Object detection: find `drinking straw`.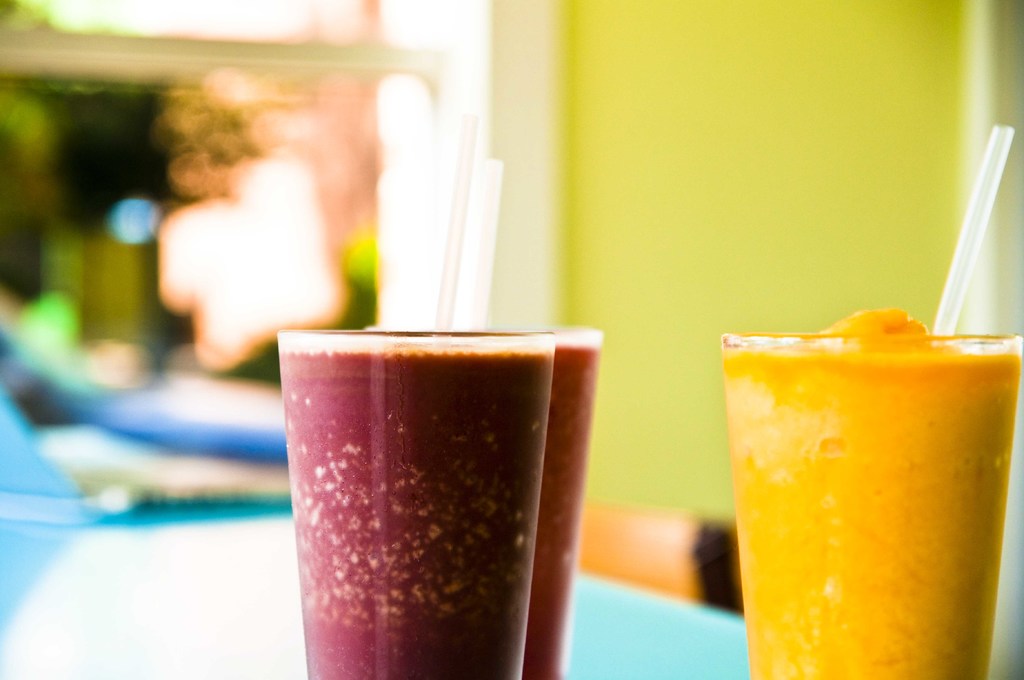
box=[928, 126, 1014, 346].
